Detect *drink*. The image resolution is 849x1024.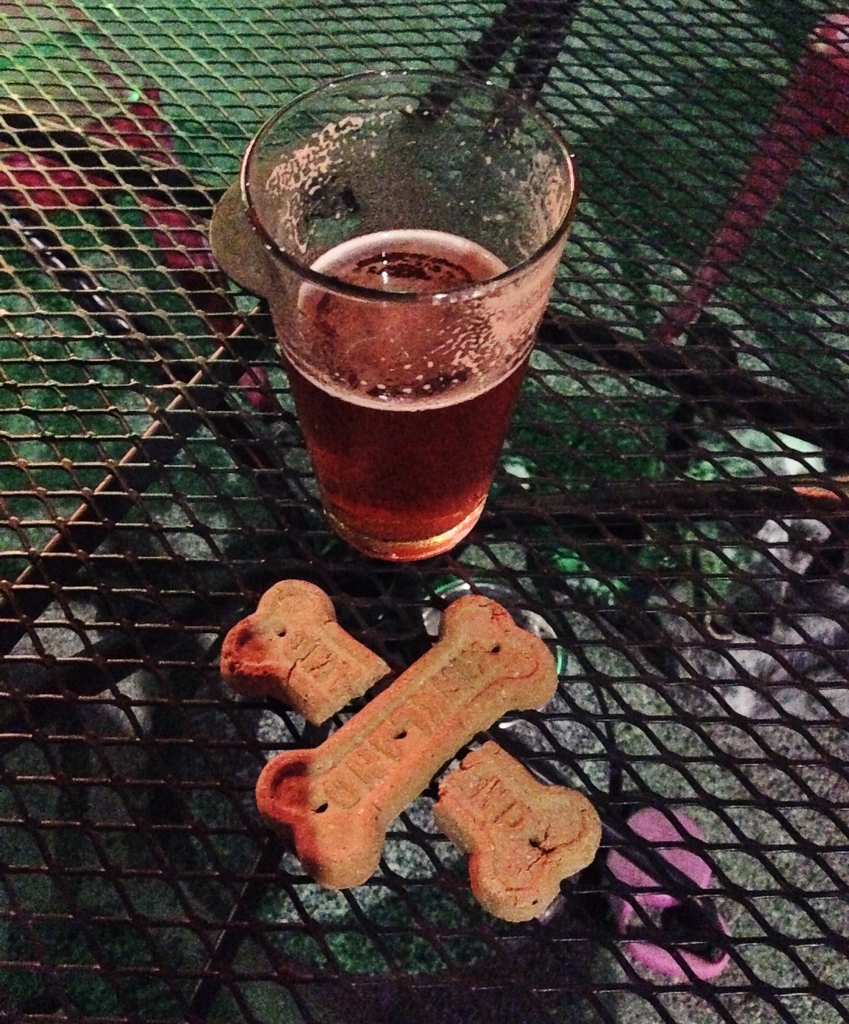
[233,140,585,609].
